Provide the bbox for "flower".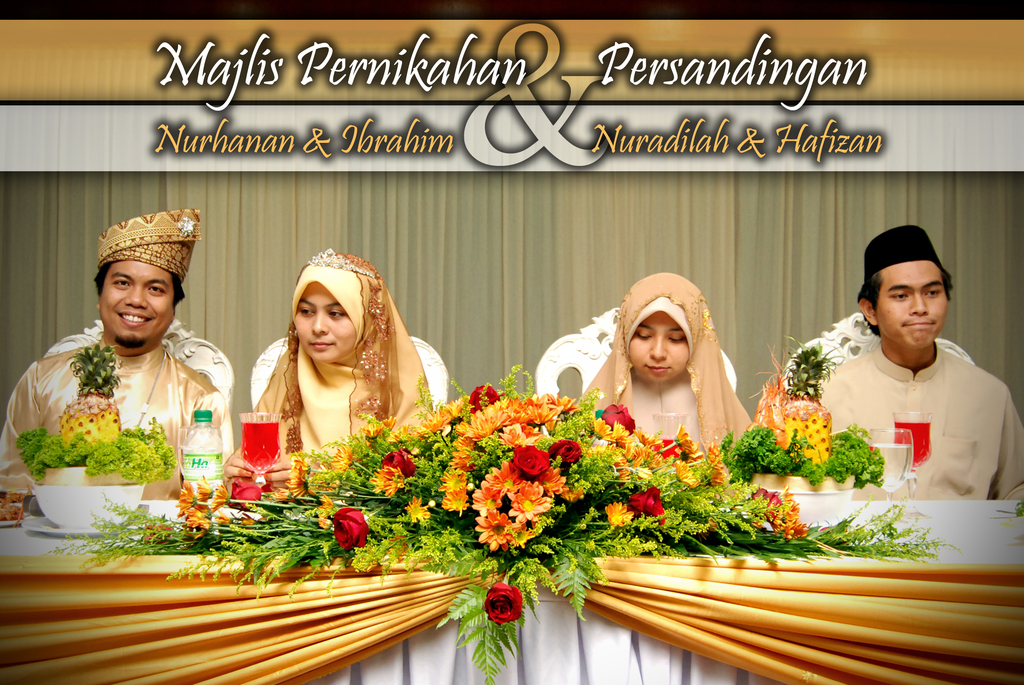
pyautogui.locateOnScreen(483, 580, 525, 624).
